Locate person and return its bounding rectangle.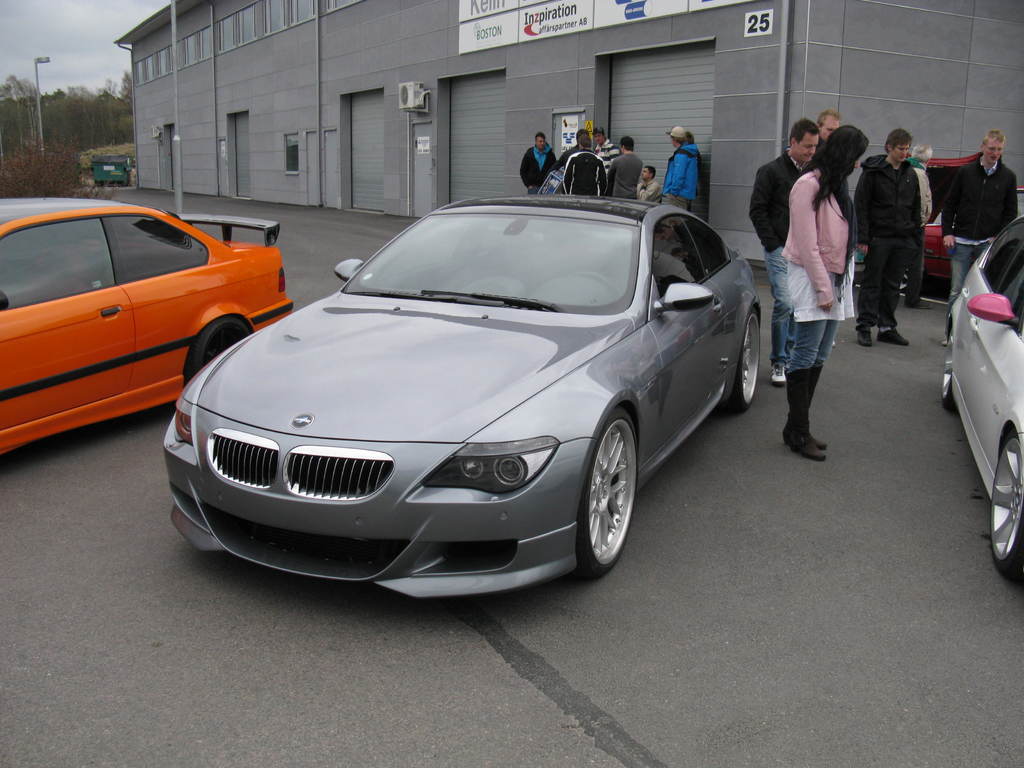
x1=564, y1=133, x2=606, y2=197.
